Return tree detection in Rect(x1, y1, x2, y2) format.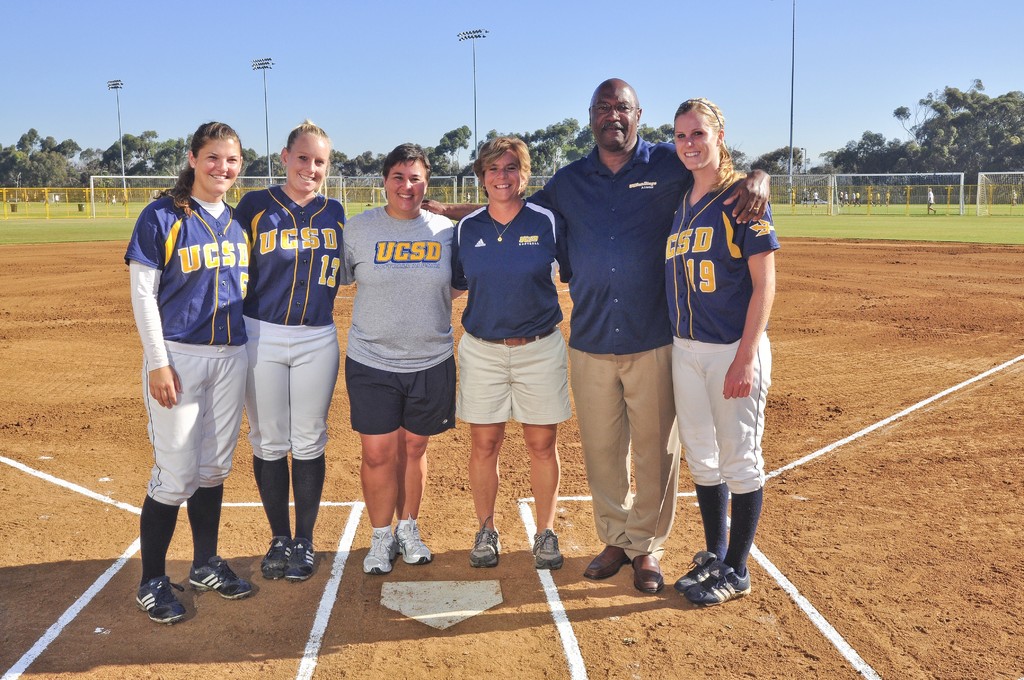
Rect(730, 141, 755, 172).
